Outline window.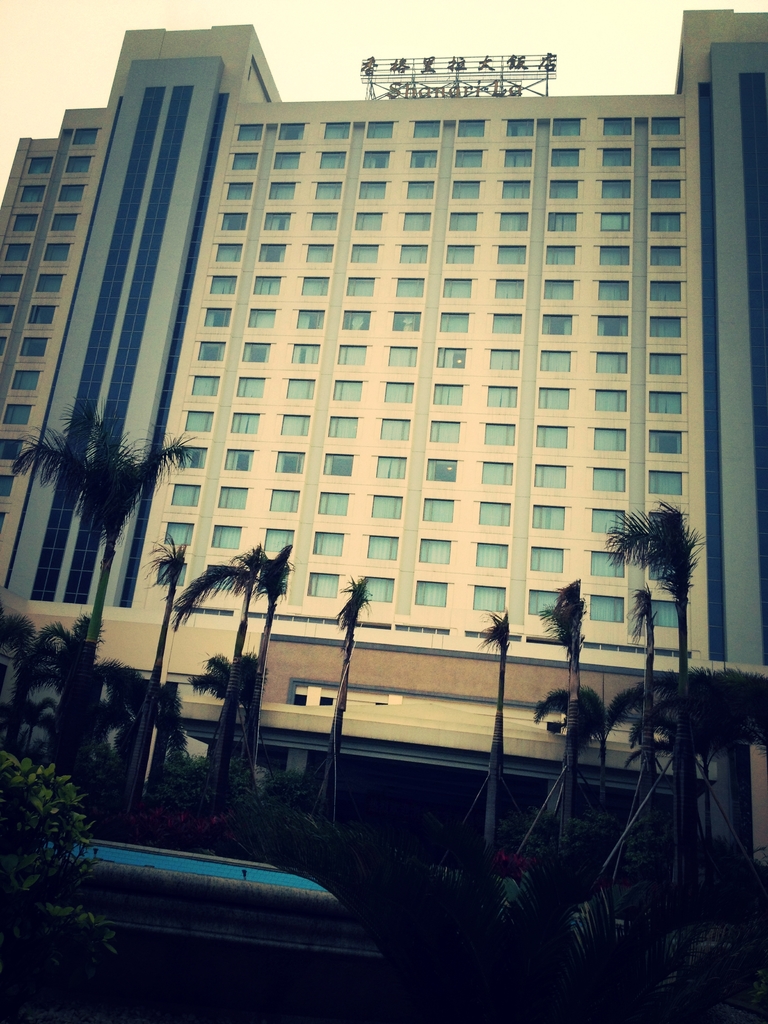
Outline: 550:176:577:197.
